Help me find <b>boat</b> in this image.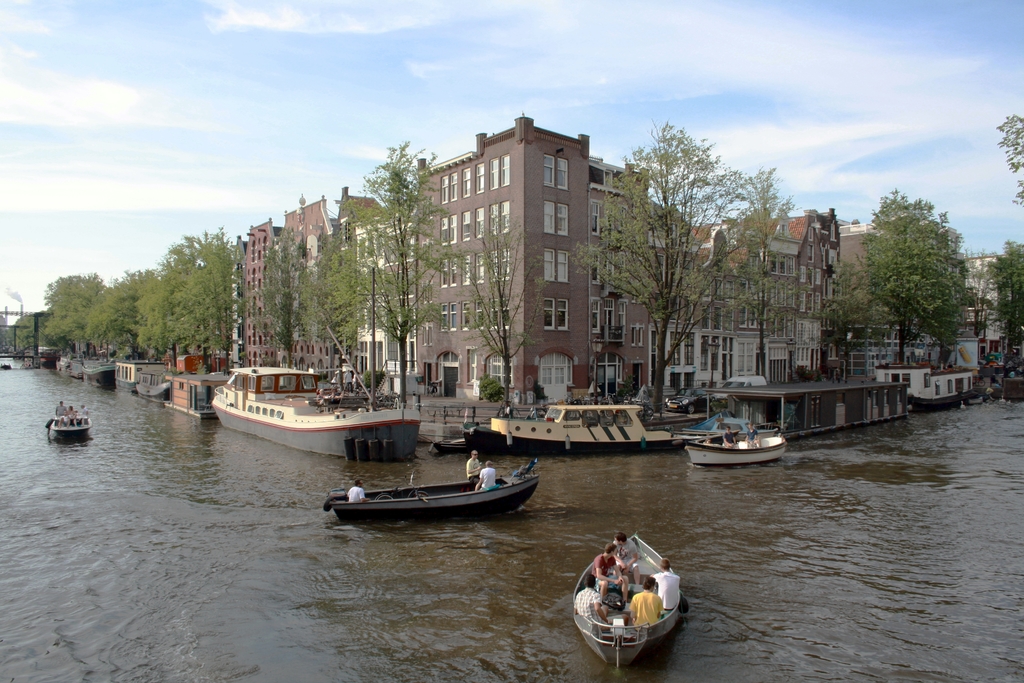
Found it: bbox(460, 401, 684, 468).
